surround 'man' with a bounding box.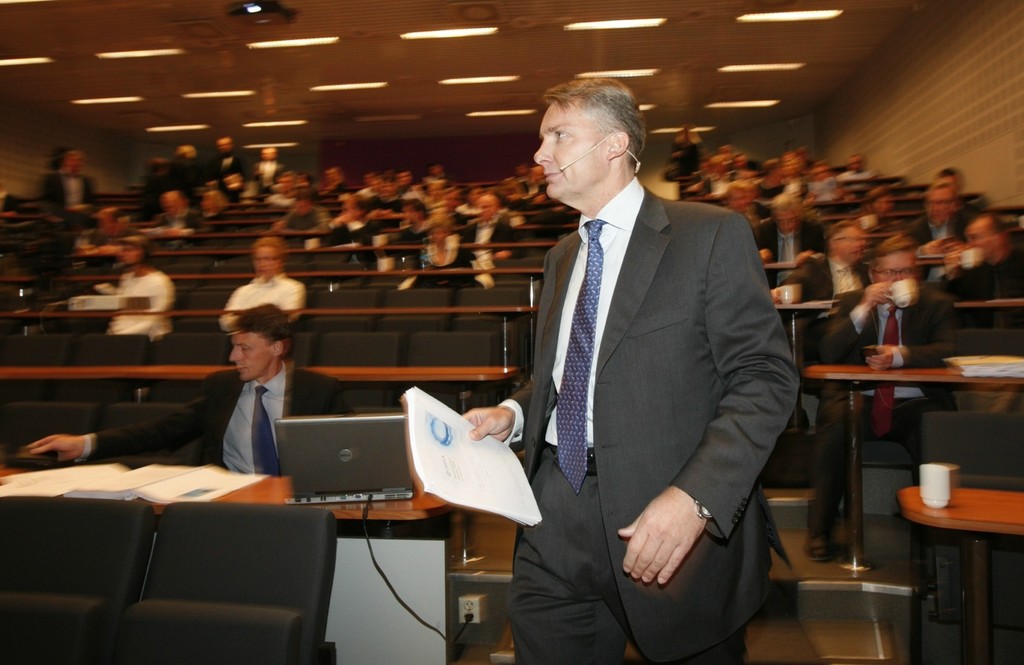
[x1=33, y1=147, x2=102, y2=250].
